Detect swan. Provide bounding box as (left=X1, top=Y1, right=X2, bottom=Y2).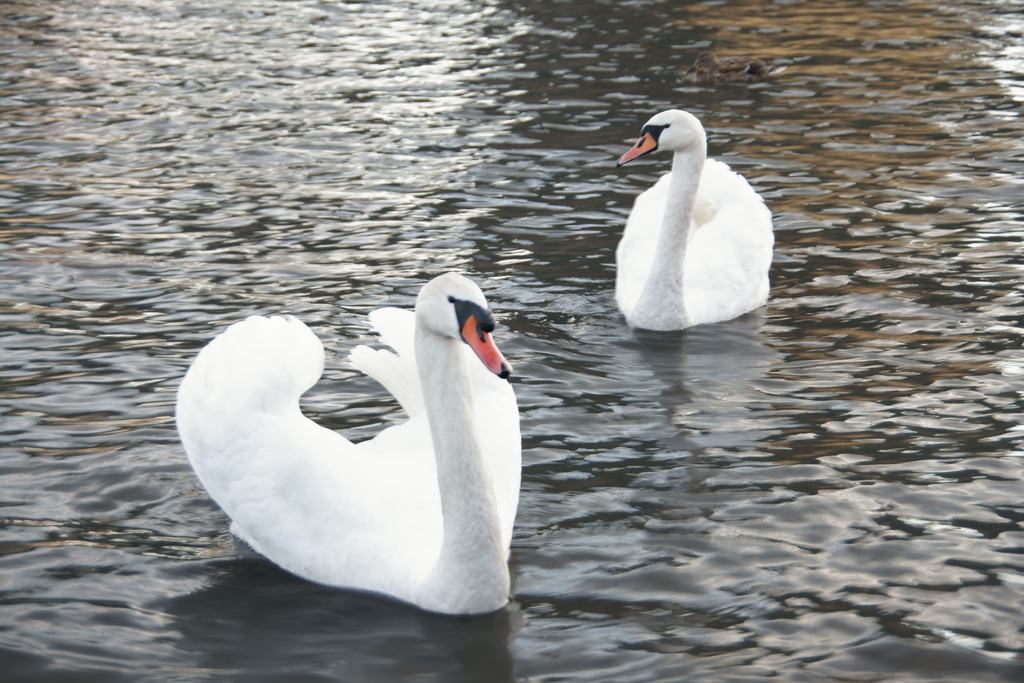
(left=612, top=105, right=778, bottom=323).
